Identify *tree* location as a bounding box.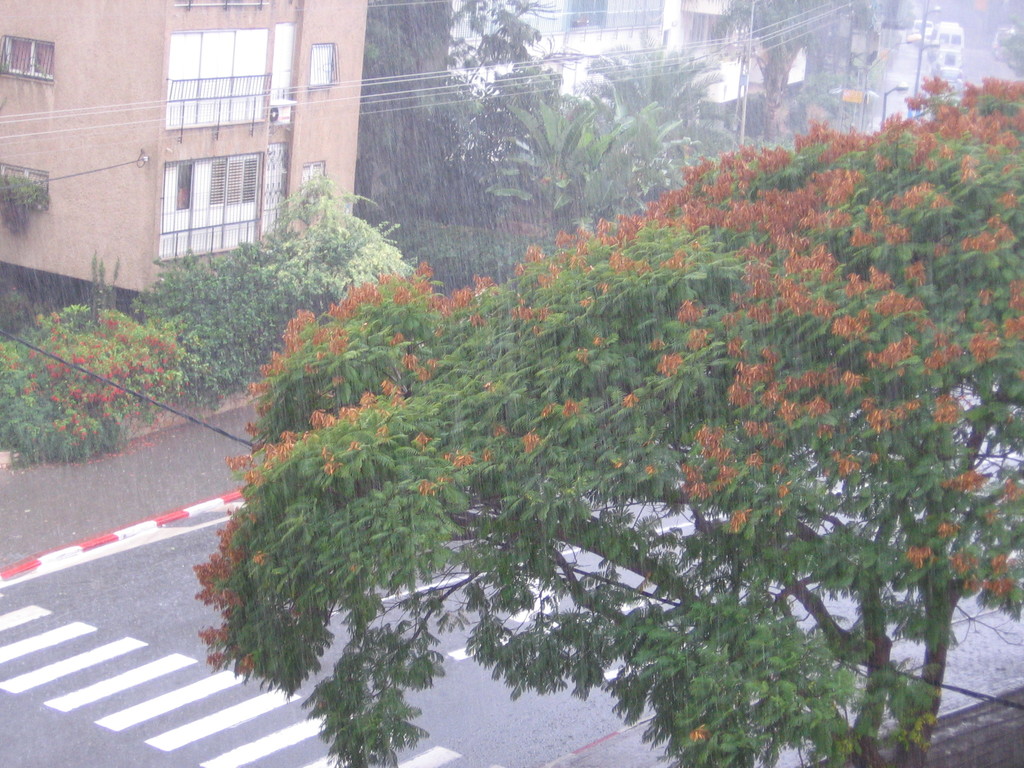
left=719, top=0, right=849, bottom=146.
